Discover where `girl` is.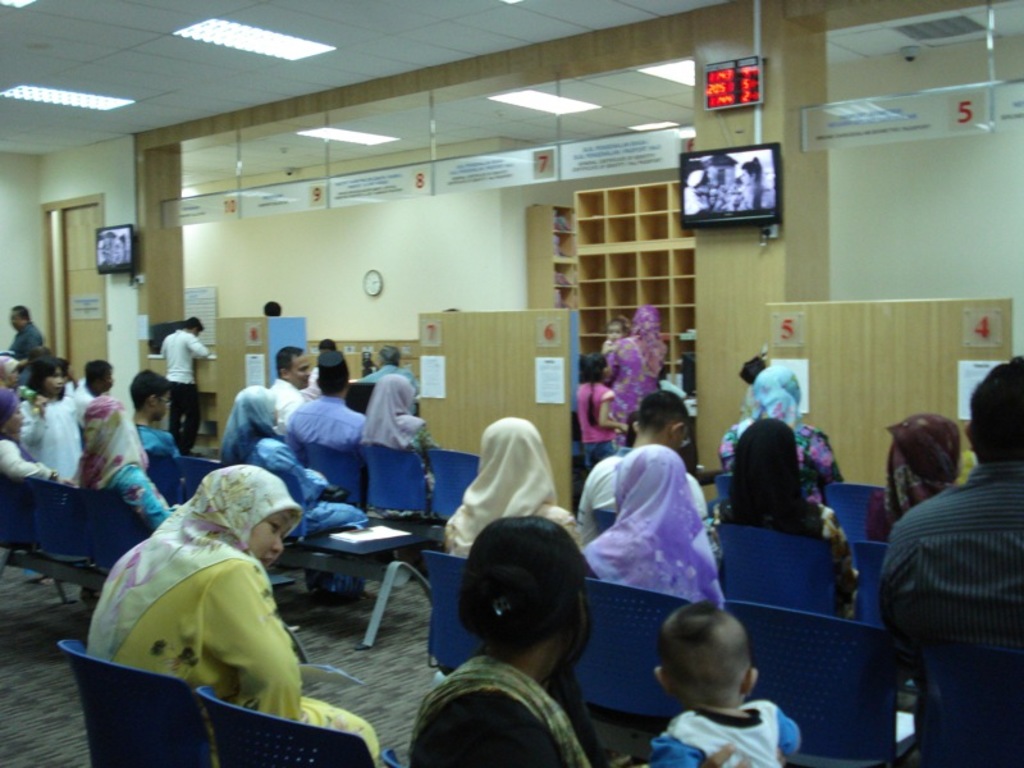
Discovered at (left=573, top=355, right=627, bottom=471).
